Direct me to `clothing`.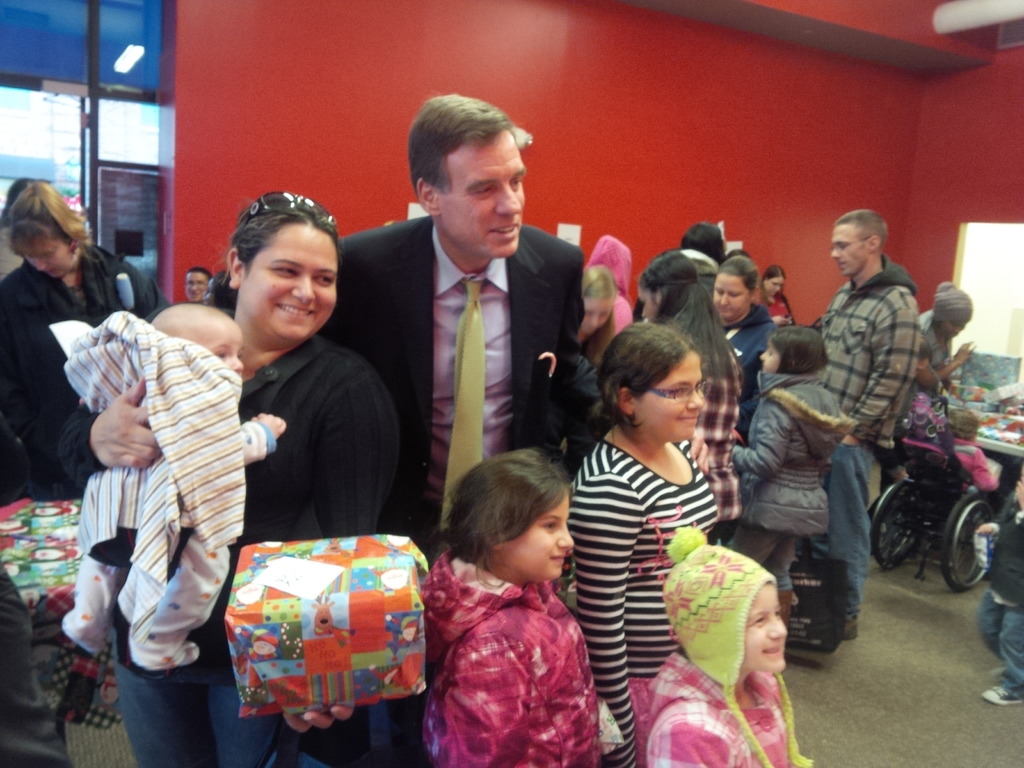
Direction: (left=819, top=259, right=924, bottom=622).
